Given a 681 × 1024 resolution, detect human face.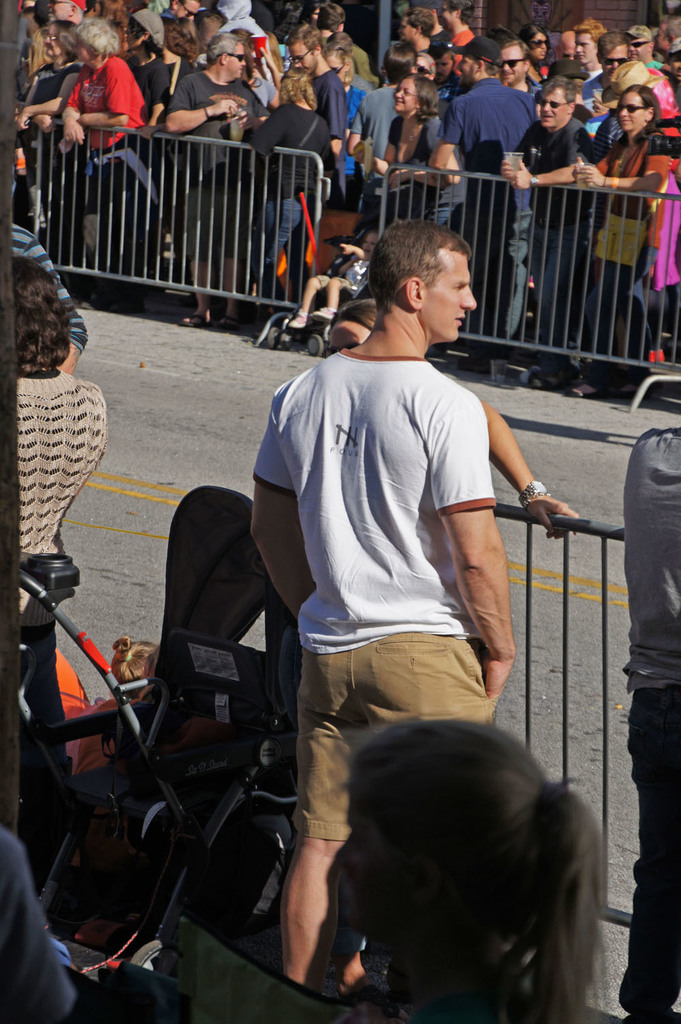
(left=398, top=24, right=419, bottom=43).
